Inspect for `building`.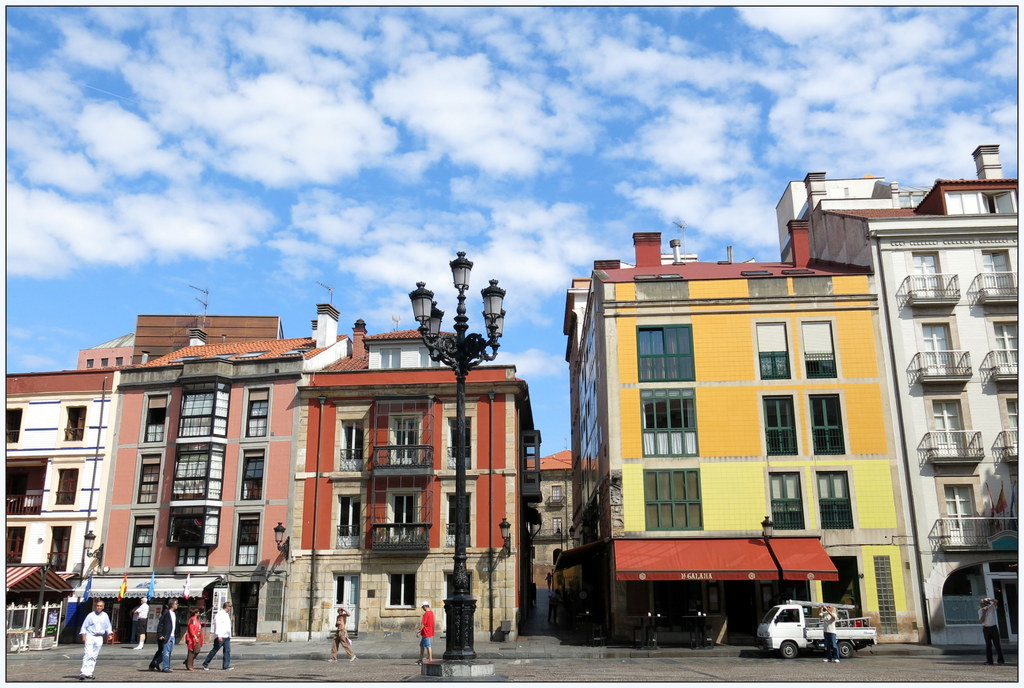
Inspection: l=6, t=370, r=117, b=629.
